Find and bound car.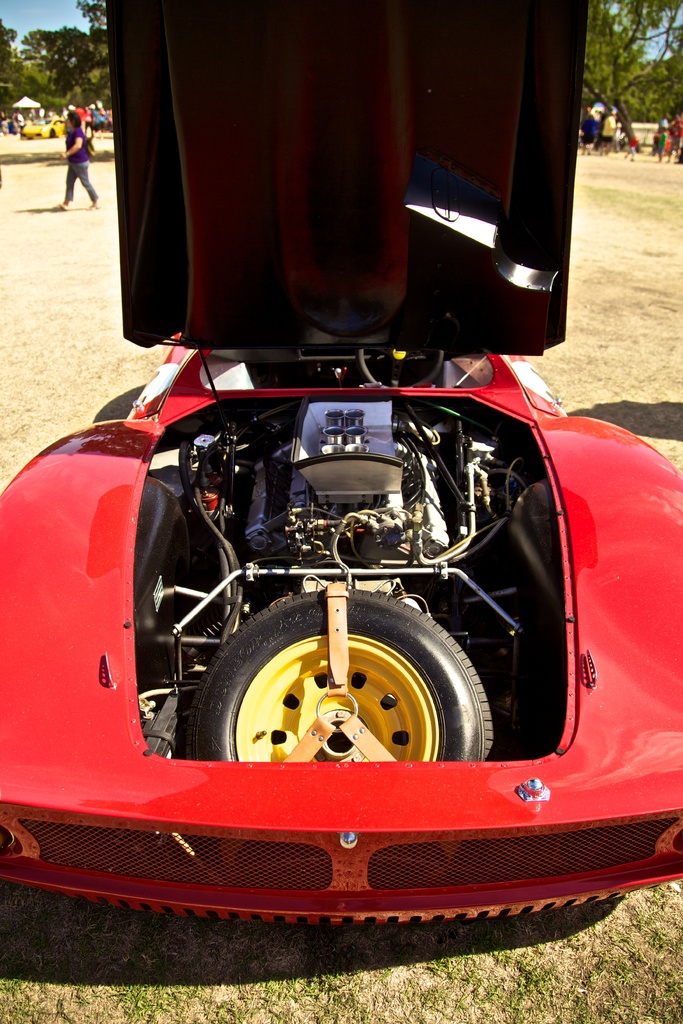
Bound: x1=0, y1=0, x2=682, y2=922.
